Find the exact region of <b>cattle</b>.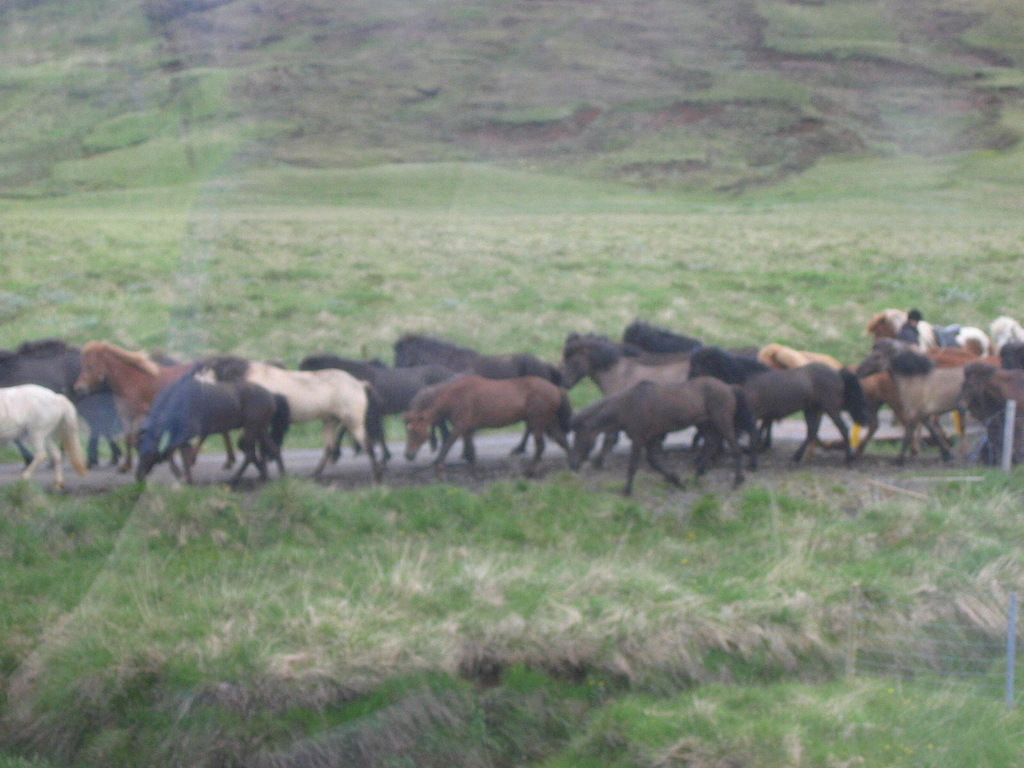
Exact region: box(860, 309, 996, 360).
